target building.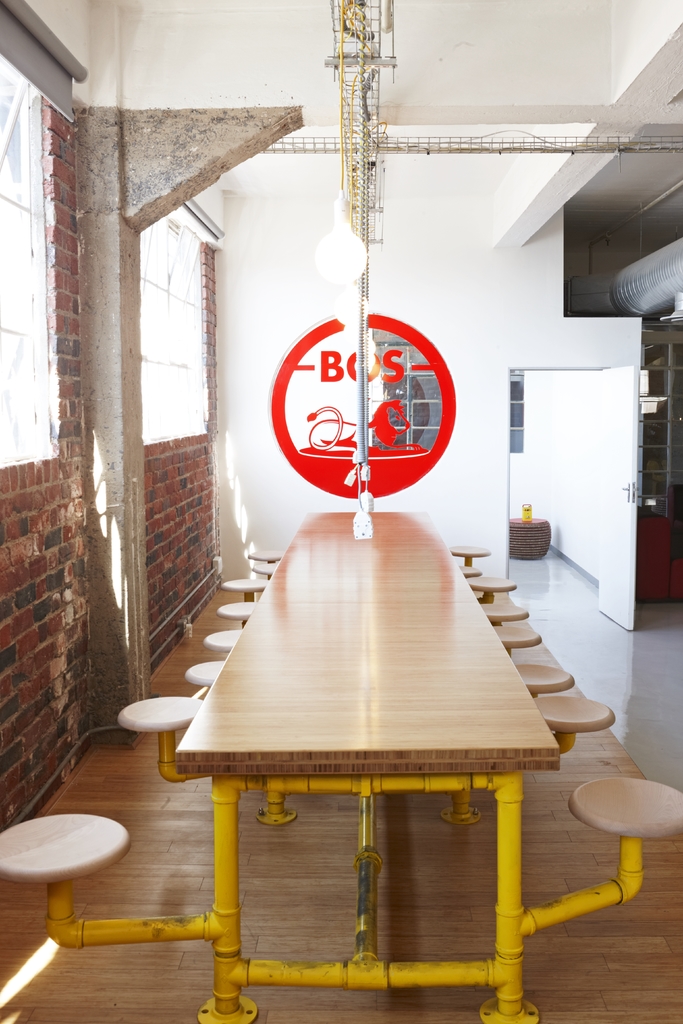
Target region: pyautogui.locateOnScreen(0, 0, 682, 1023).
